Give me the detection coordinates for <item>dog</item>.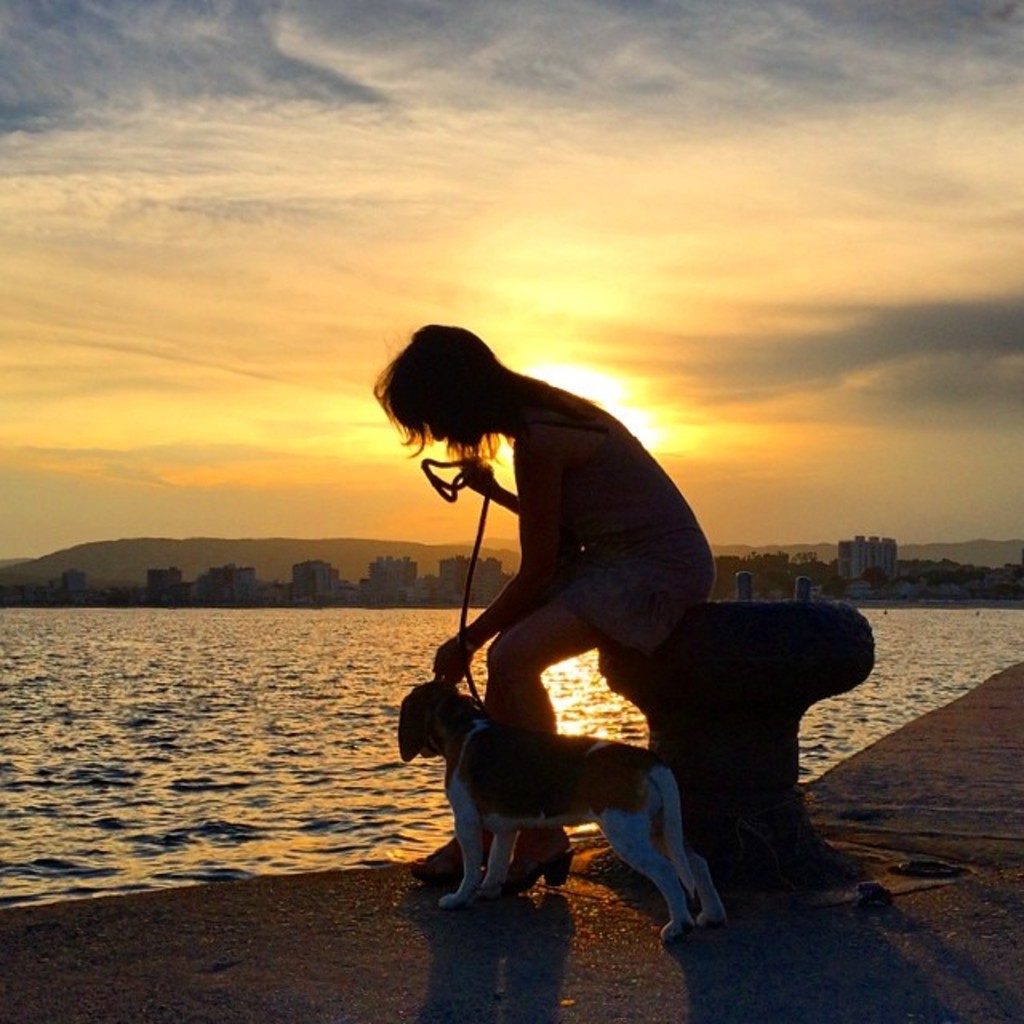
detection(398, 678, 730, 939).
